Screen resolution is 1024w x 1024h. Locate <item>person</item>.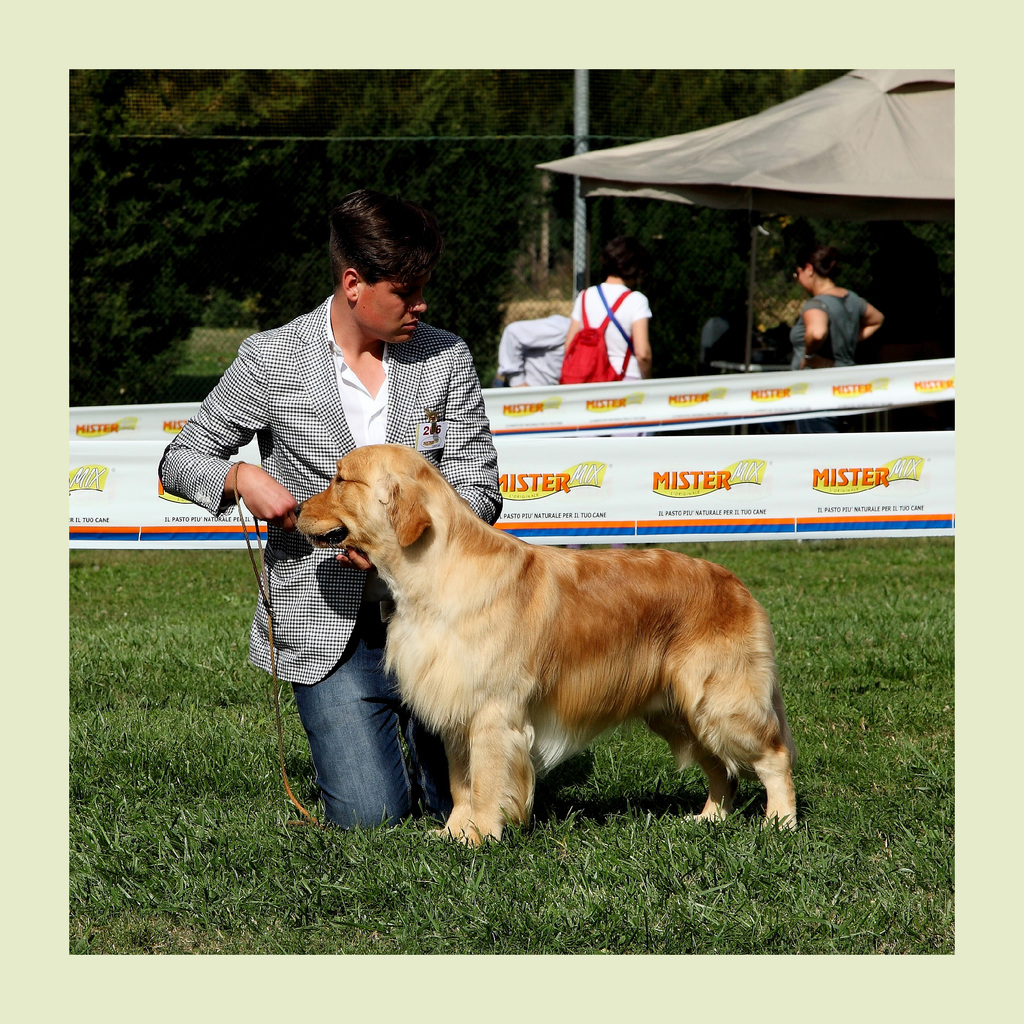
(left=156, top=185, right=502, bottom=843).
